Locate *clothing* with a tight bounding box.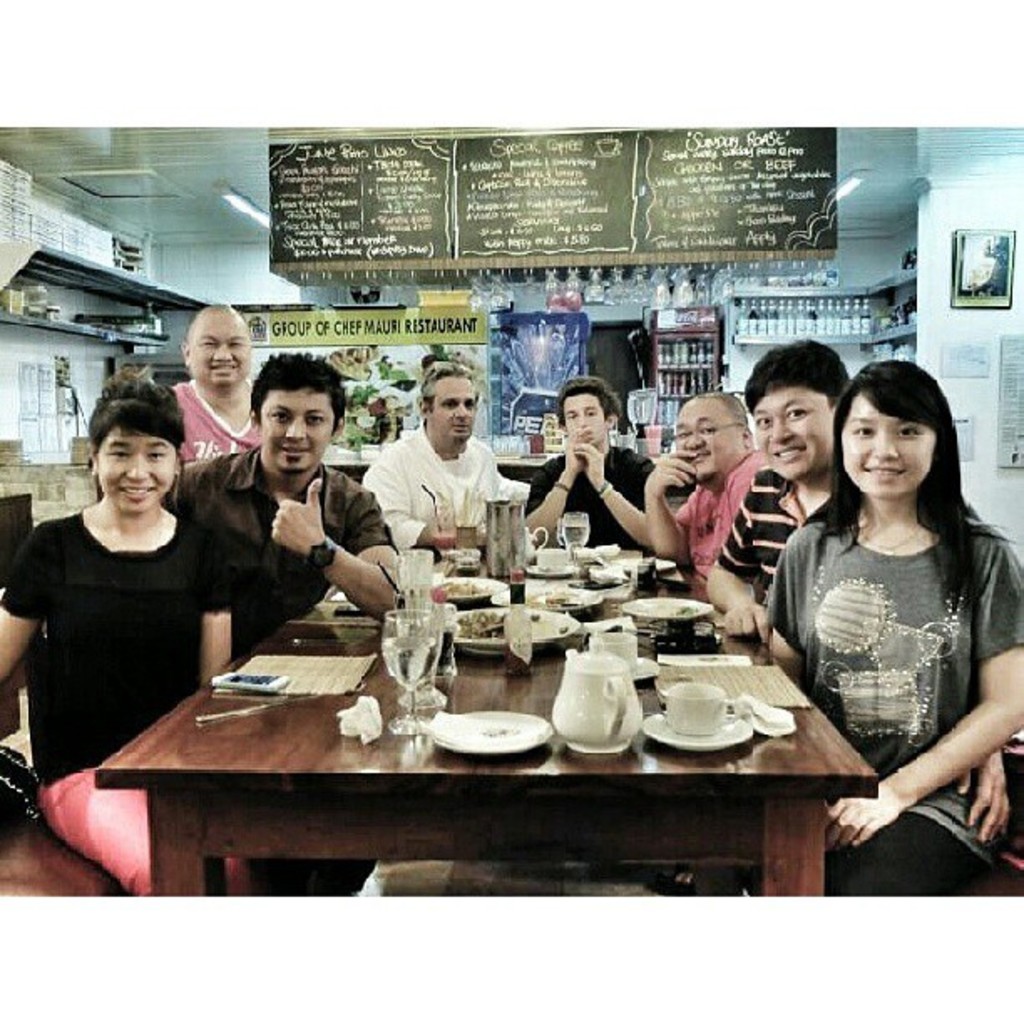
13/524/246/801.
